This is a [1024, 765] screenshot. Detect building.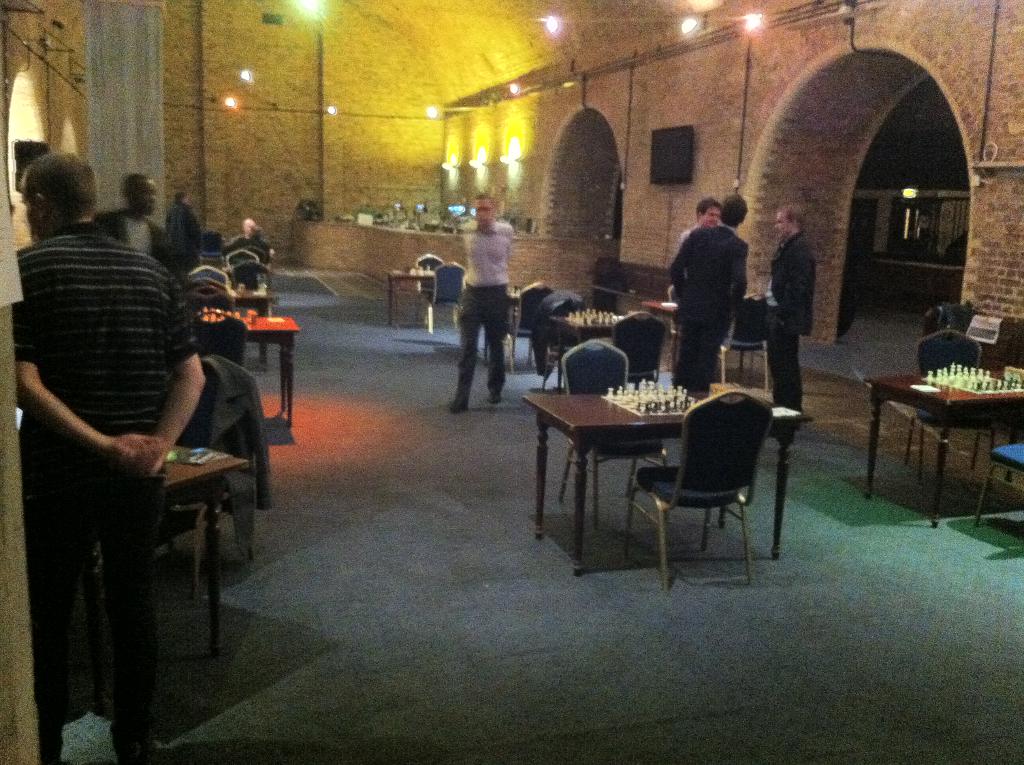
[left=0, top=0, right=1023, bottom=764].
